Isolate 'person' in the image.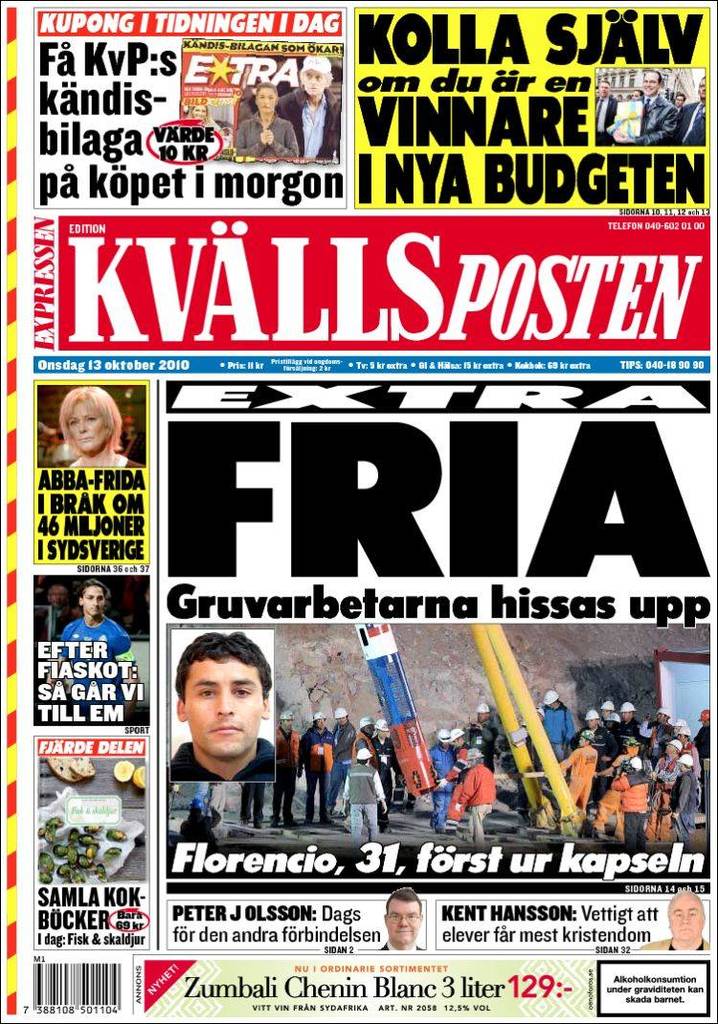
Isolated region: [650, 740, 680, 842].
